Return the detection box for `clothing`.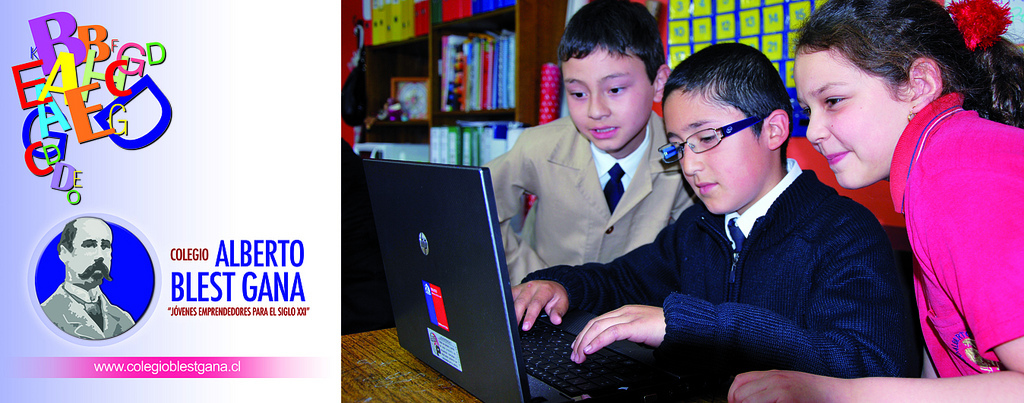
<region>877, 60, 1006, 377</region>.
